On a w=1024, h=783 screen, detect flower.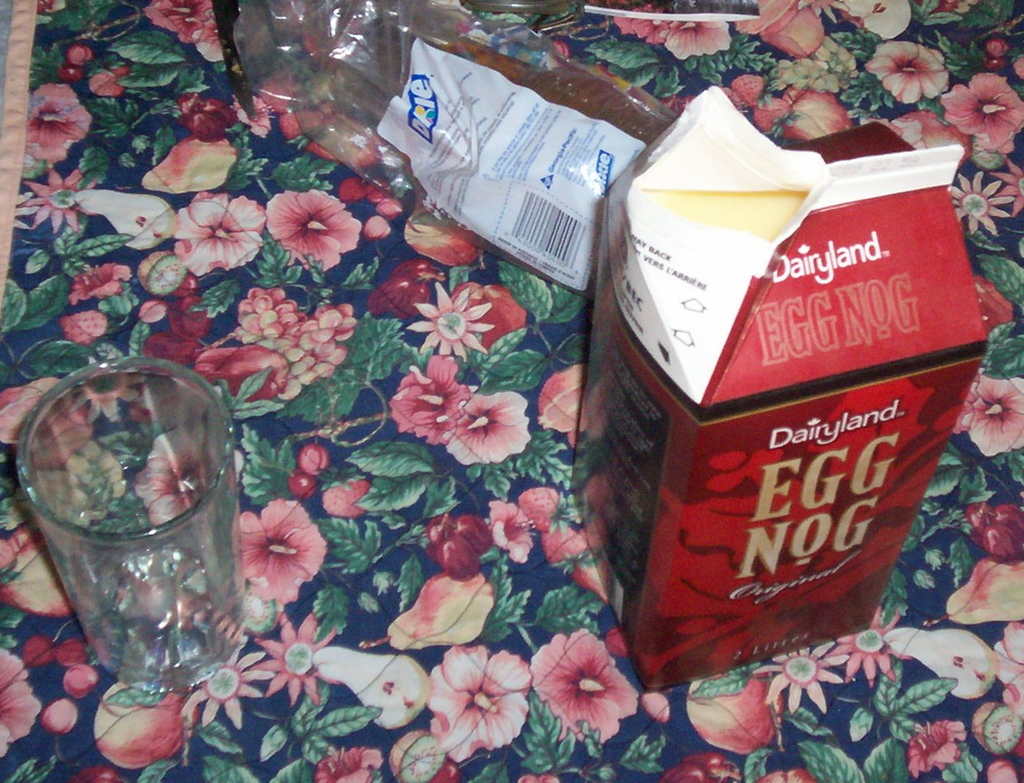
box=[170, 188, 265, 274].
